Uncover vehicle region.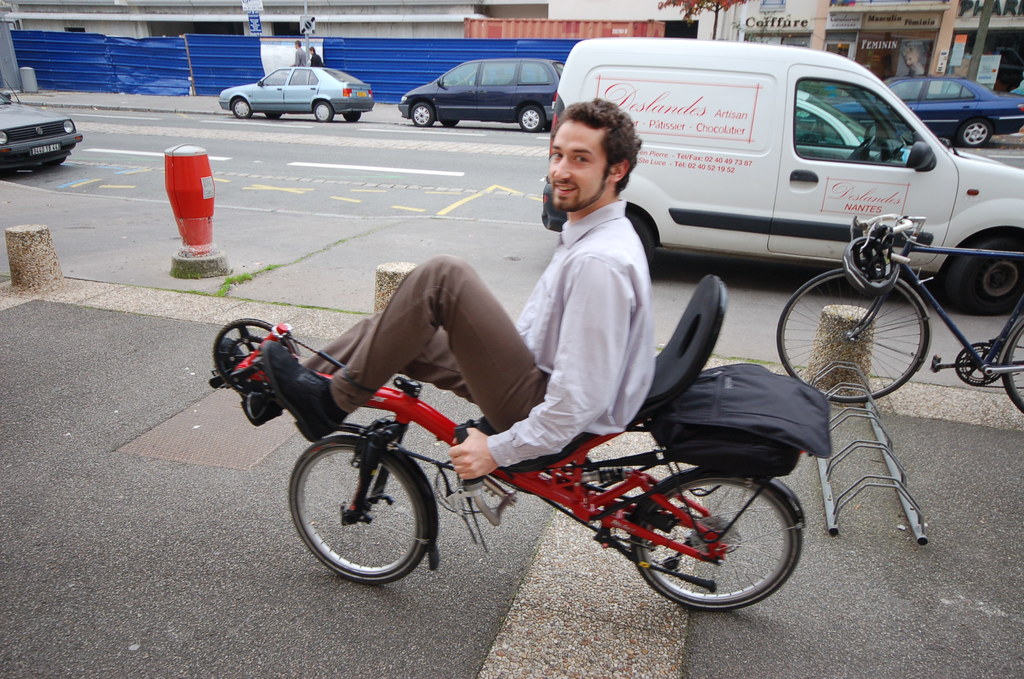
Uncovered: [left=999, top=87, right=1023, bottom=98].
